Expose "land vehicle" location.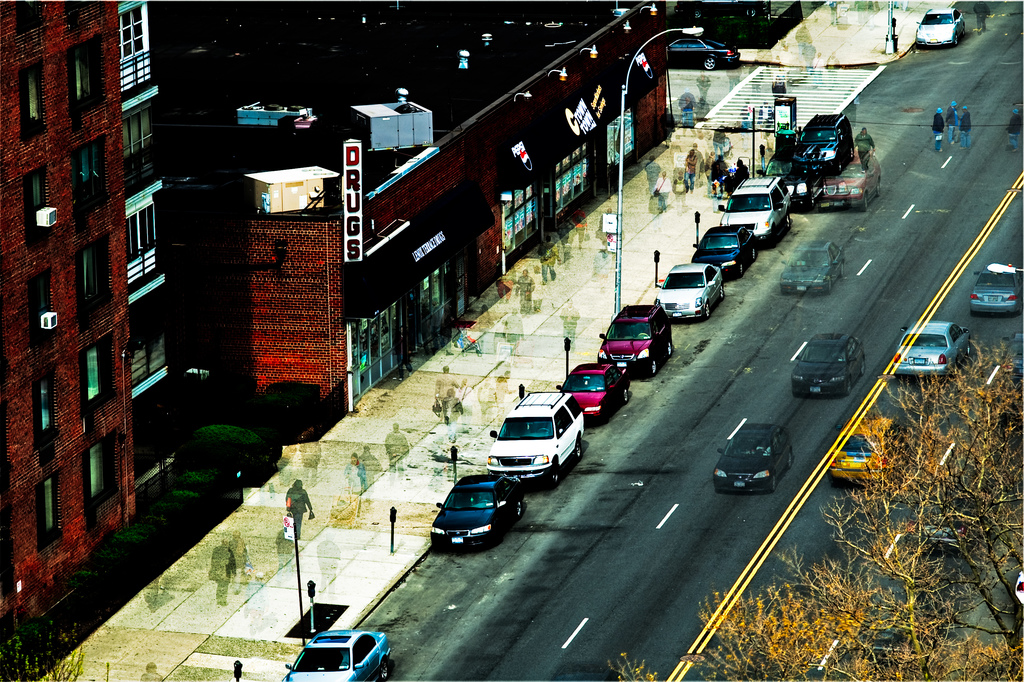
Exposed at pyautogui.locateOnScreen(913, 6, 967, 49).
